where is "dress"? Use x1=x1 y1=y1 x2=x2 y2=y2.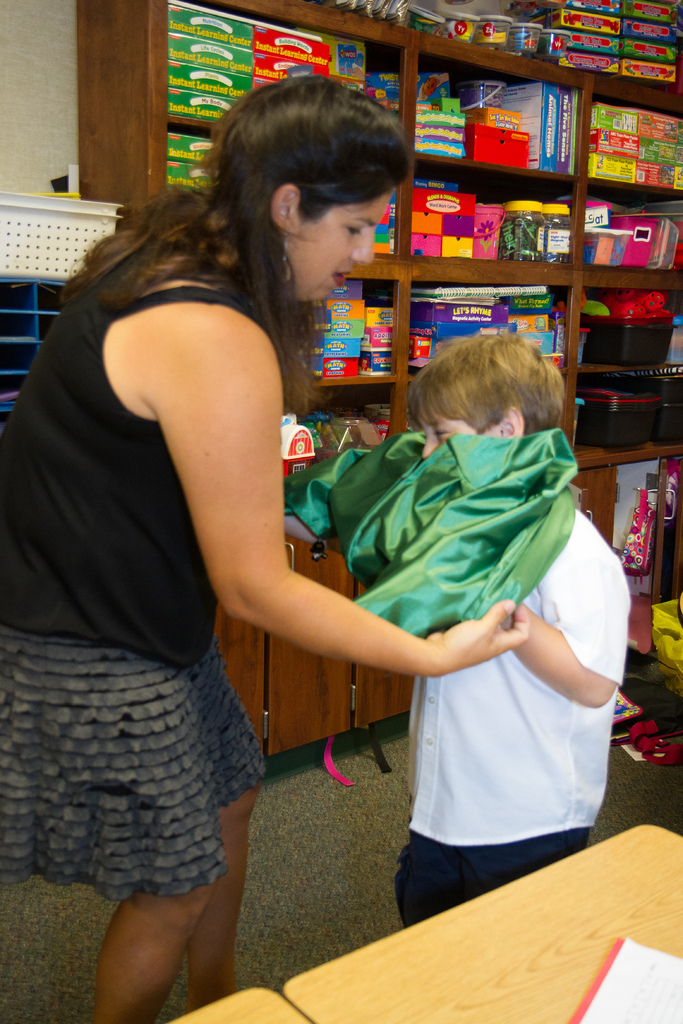
x1=42 y1=283 x2=331 y2=863.
